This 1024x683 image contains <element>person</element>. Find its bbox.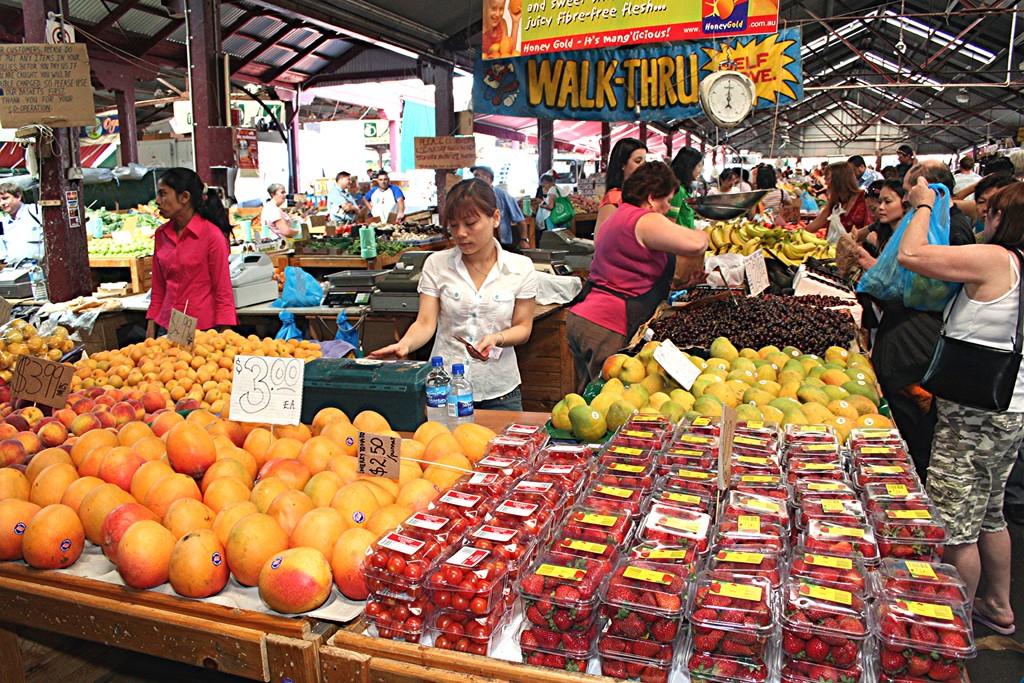
box=[843, 173, 913, 278].
